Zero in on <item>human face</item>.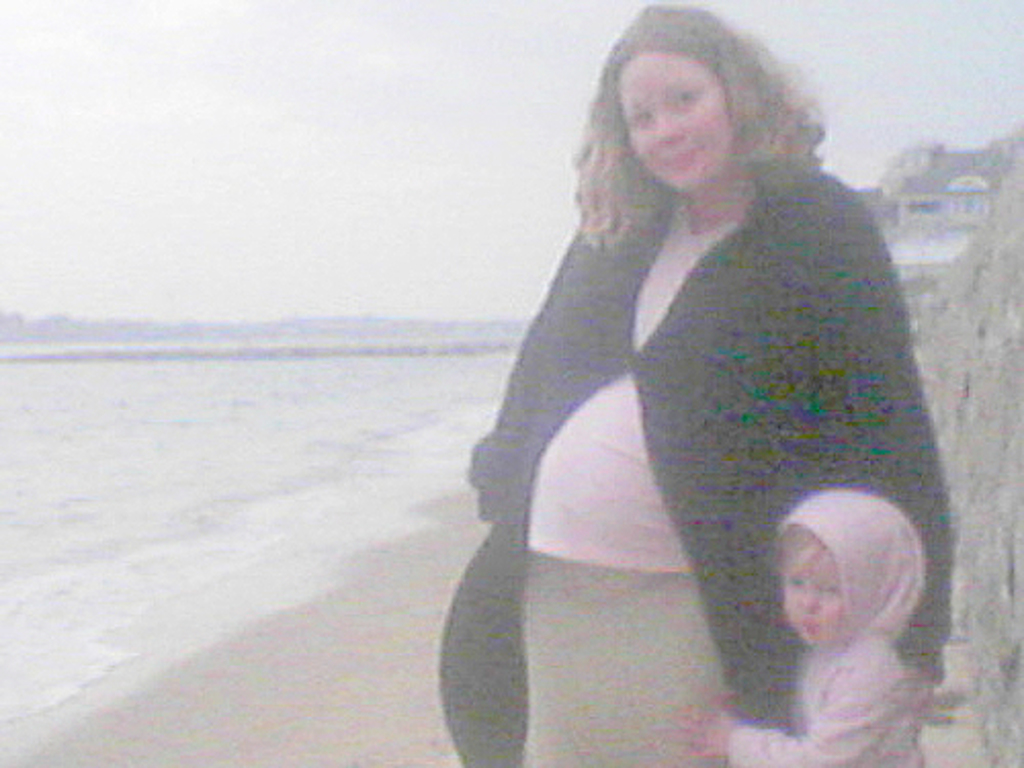
Zeroed in: (x1=784, y1=543, x2=844, y2=651).
